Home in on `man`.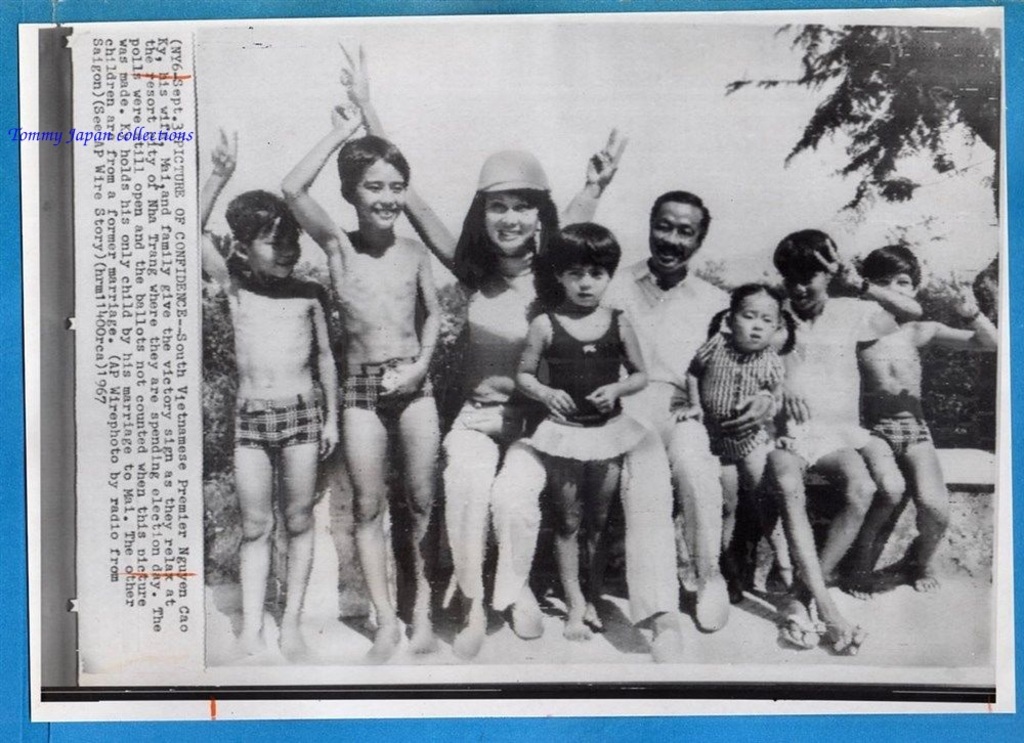
Homed in at BBox(557, 120, 746, 665).
